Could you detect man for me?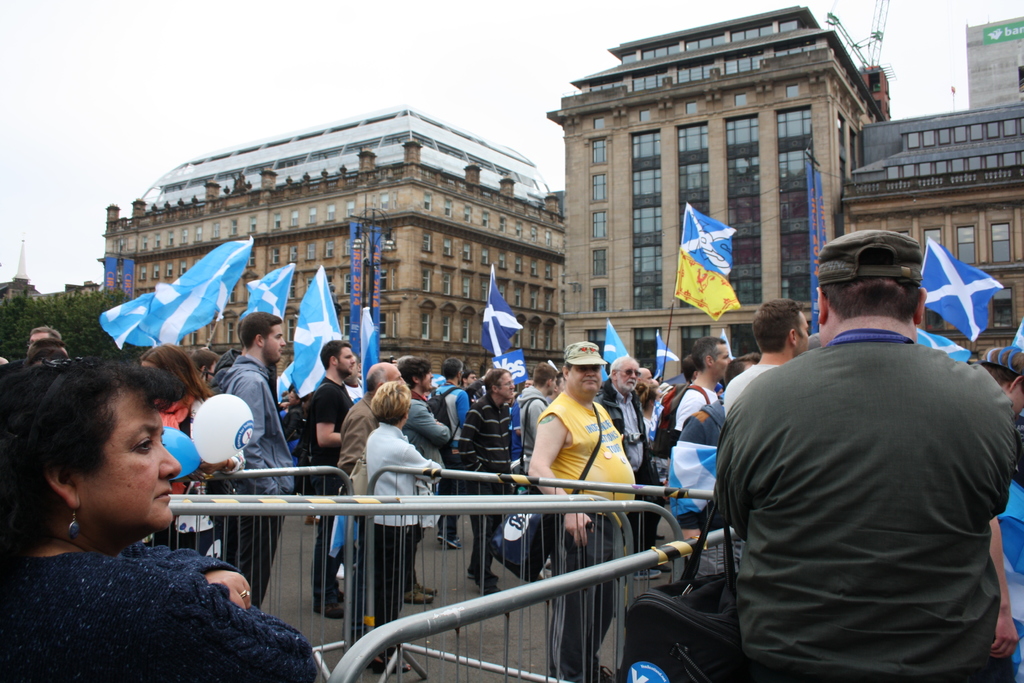
Detection result: bbox=[191, 347, 223, 390].
